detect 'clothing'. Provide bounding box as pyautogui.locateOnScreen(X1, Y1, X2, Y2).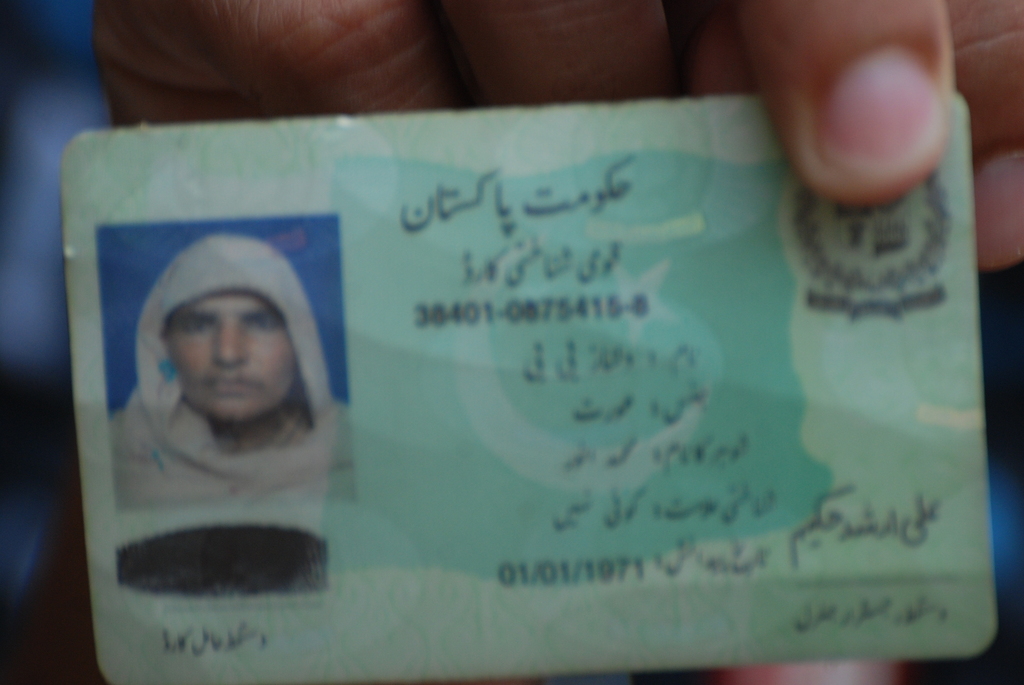
pyautogui.locateOnScreen(96, 247, 356, 507).
